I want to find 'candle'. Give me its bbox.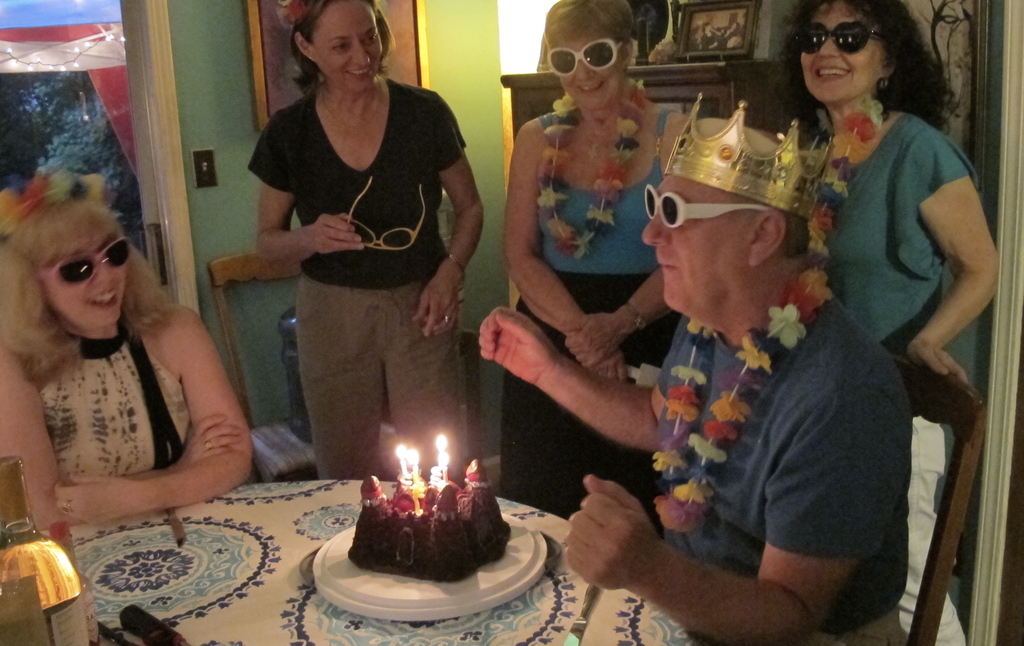
(393,444,405,476).
